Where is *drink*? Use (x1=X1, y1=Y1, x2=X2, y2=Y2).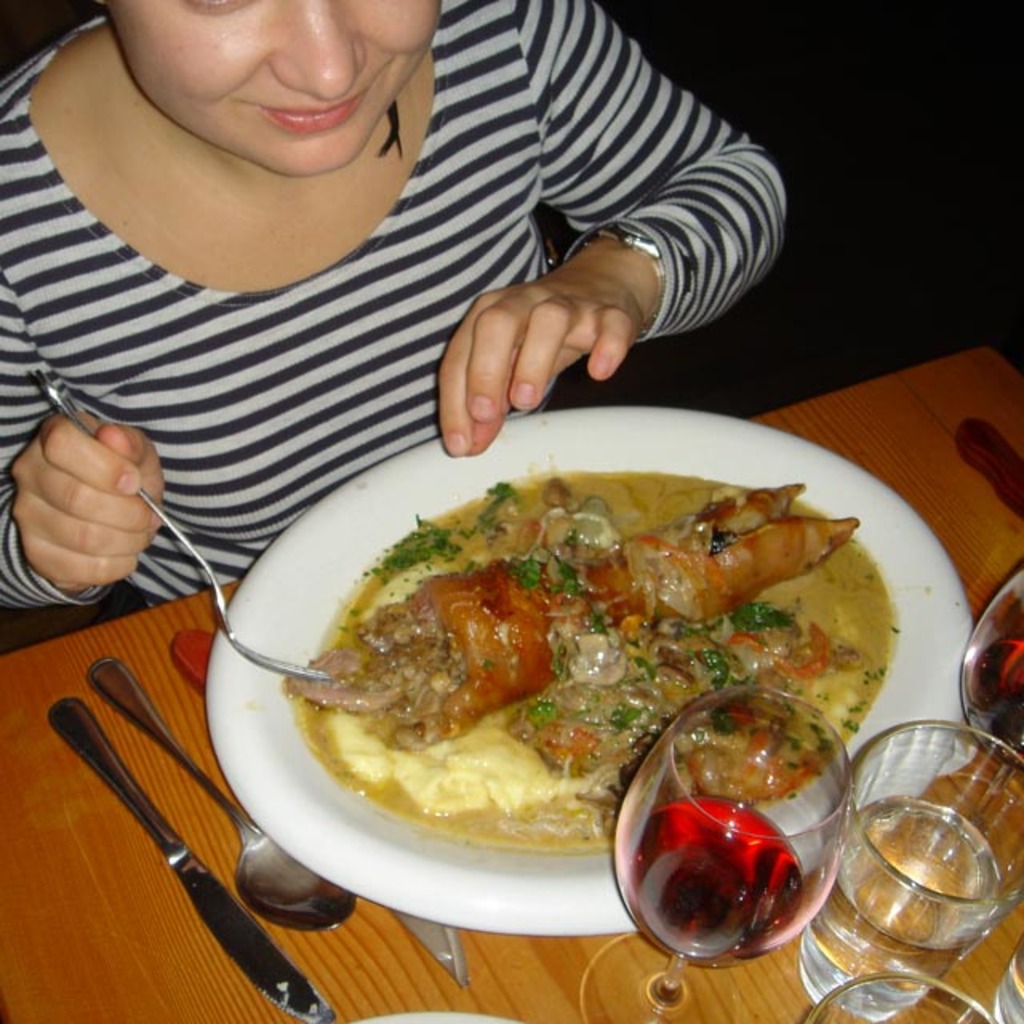
(x1=962, y1=568, x2=1022, y2=774).
